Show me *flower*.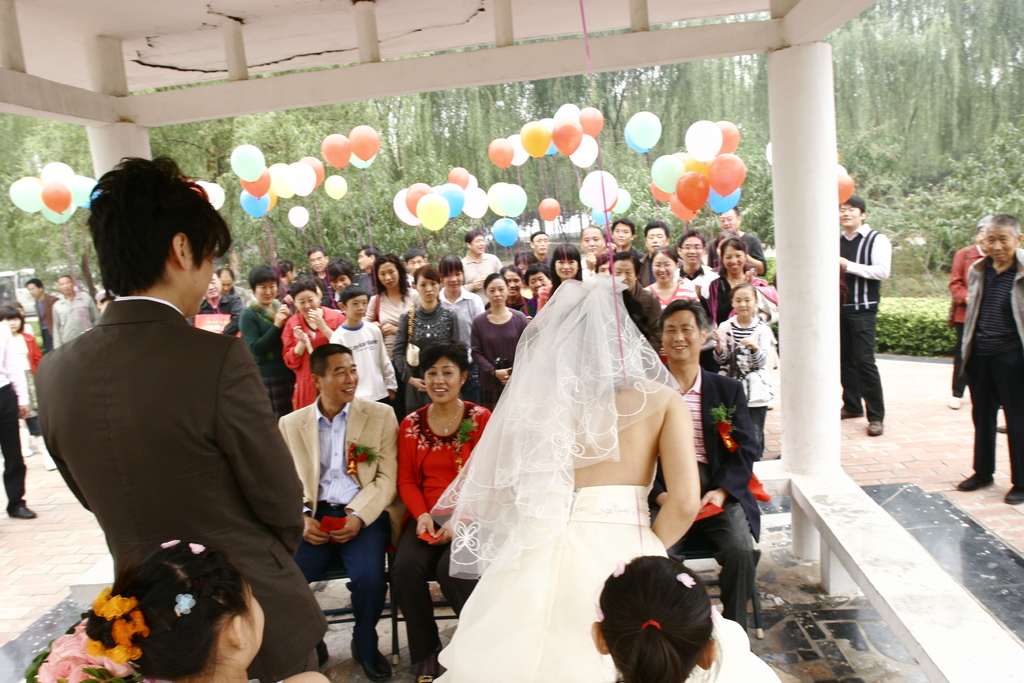
*flower* is here: bbox=[172, 592, 200, 612].
